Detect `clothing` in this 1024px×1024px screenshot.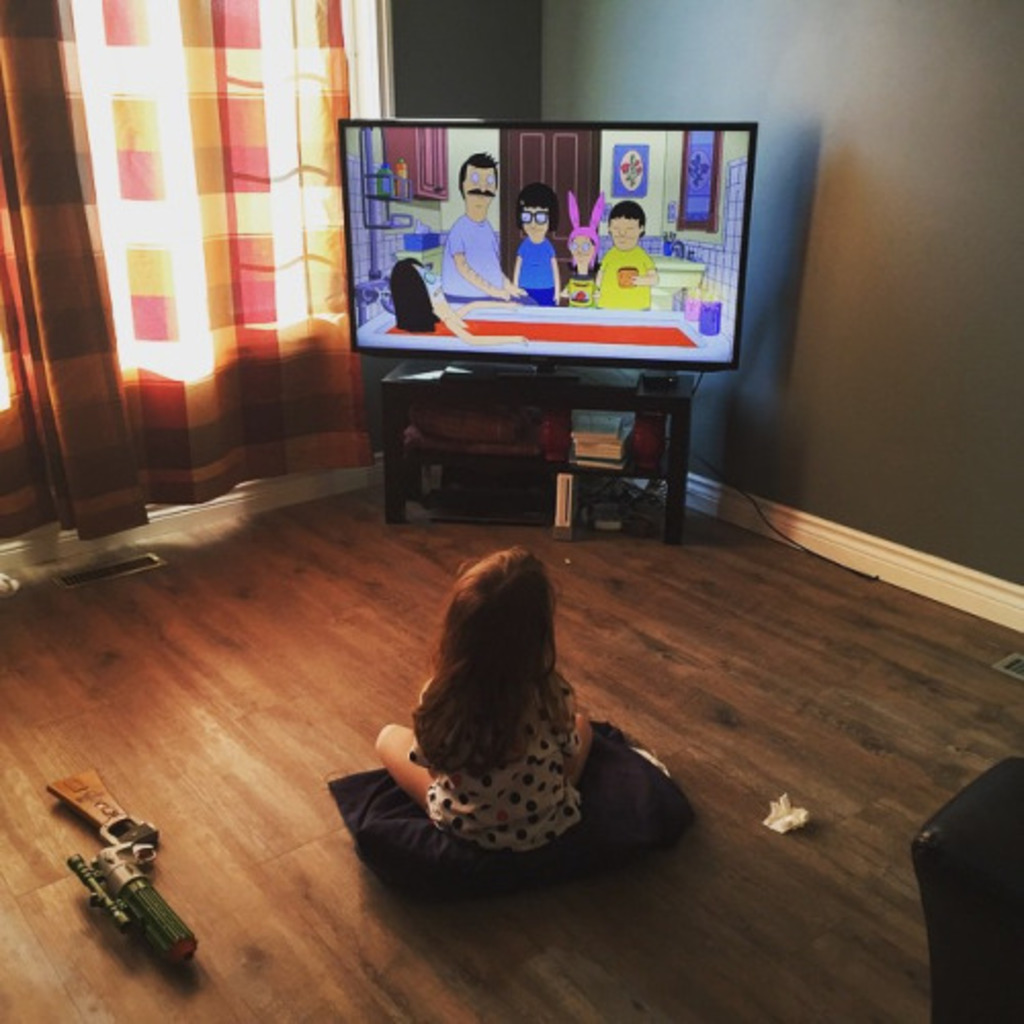
Detection: x1=518 y1=233 x2=557 y2=311.
